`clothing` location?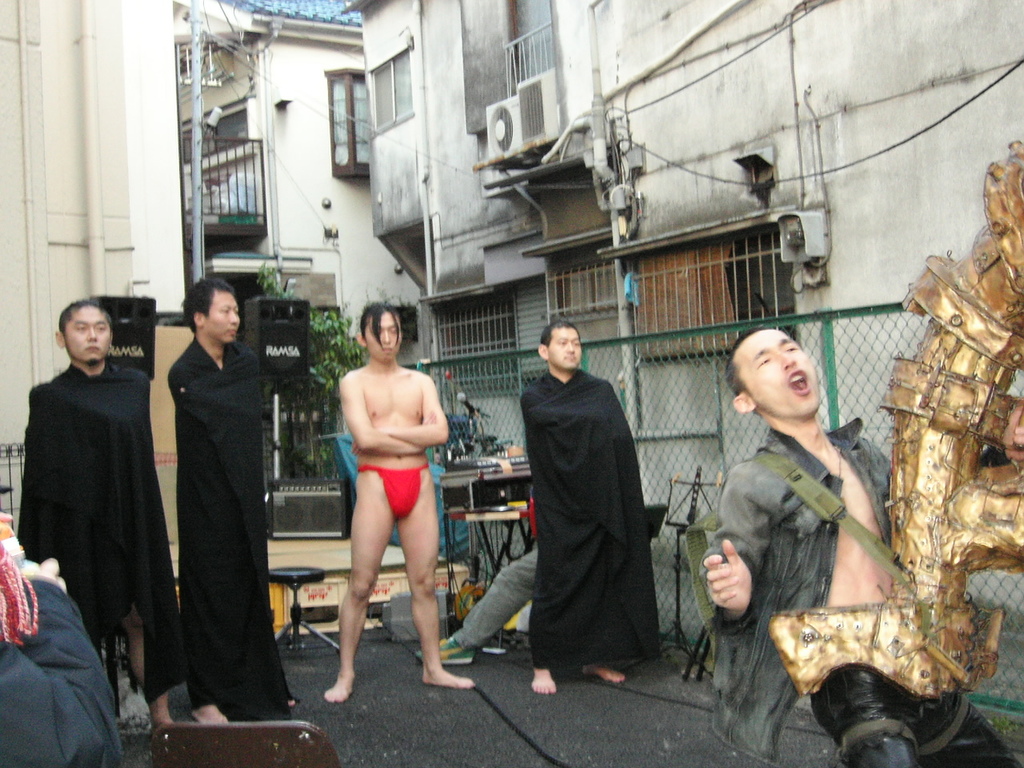
{"left": 167, "top": 336, "right": 303, "bottom": 720}
